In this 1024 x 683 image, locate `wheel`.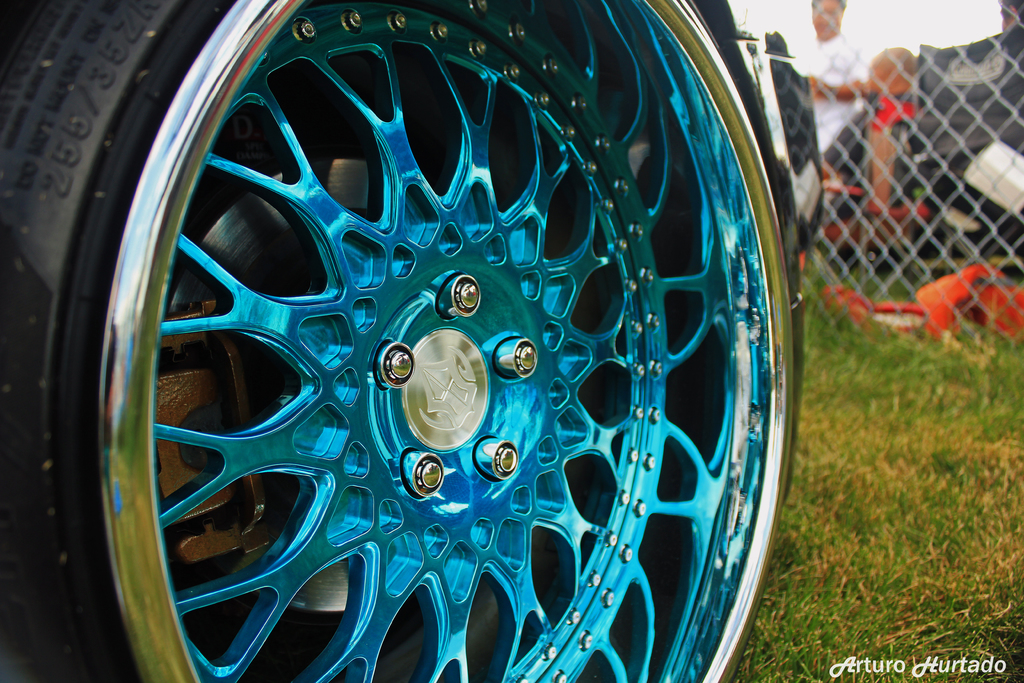
Bounding box: box=[6, 0, 807, 682].
